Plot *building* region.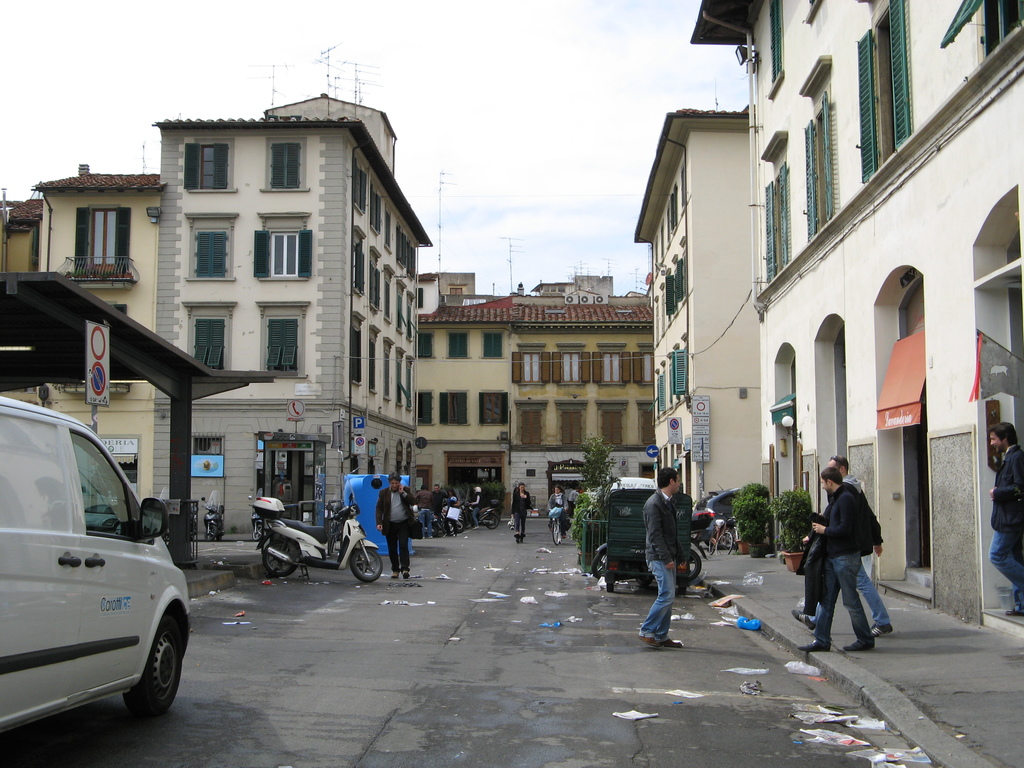
Plotted at locate(691, 0, 1023, 637).
